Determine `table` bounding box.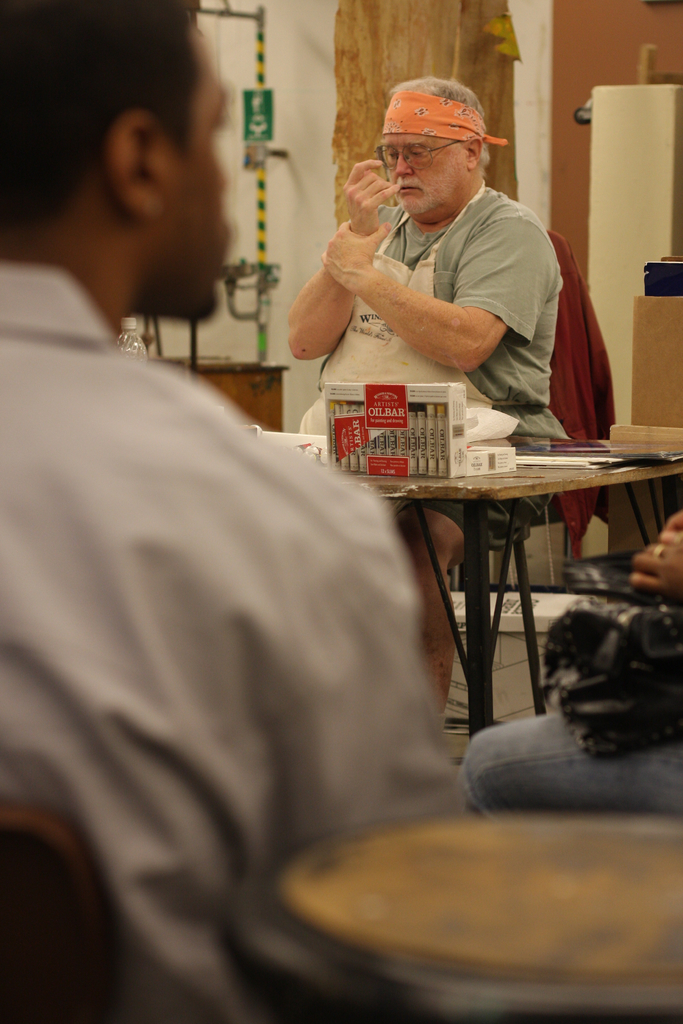
Determined: (x1=411, y1=447, x2=659, y2=780).
